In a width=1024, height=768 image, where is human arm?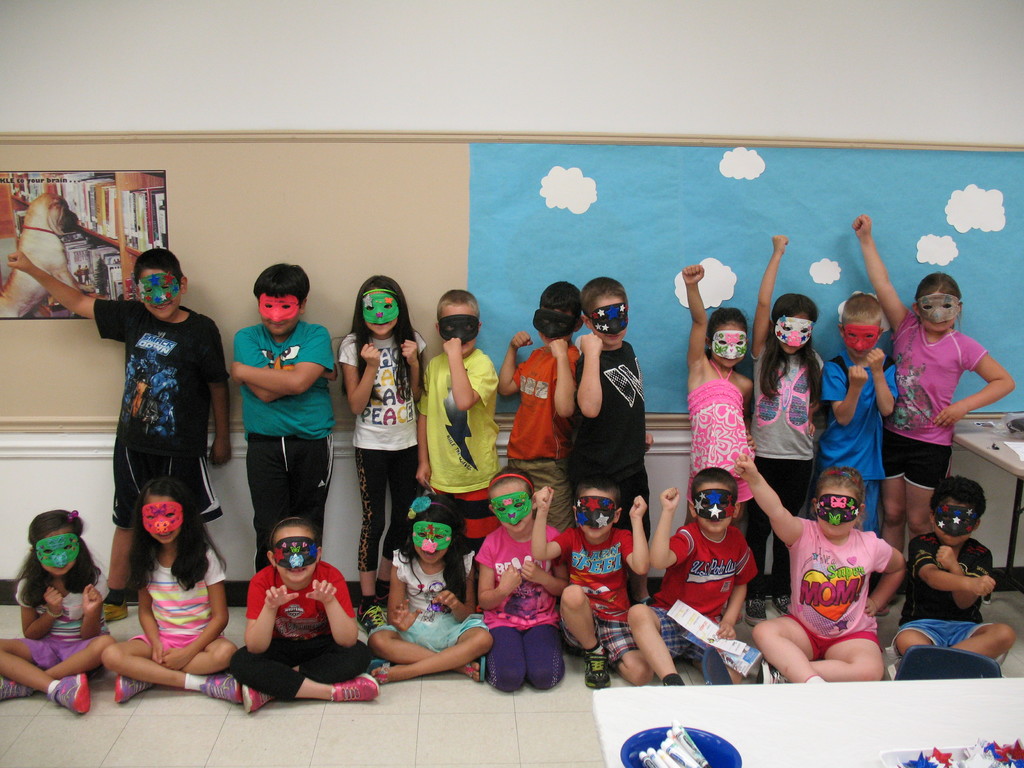
BBox(909, 536, 996, 598).
